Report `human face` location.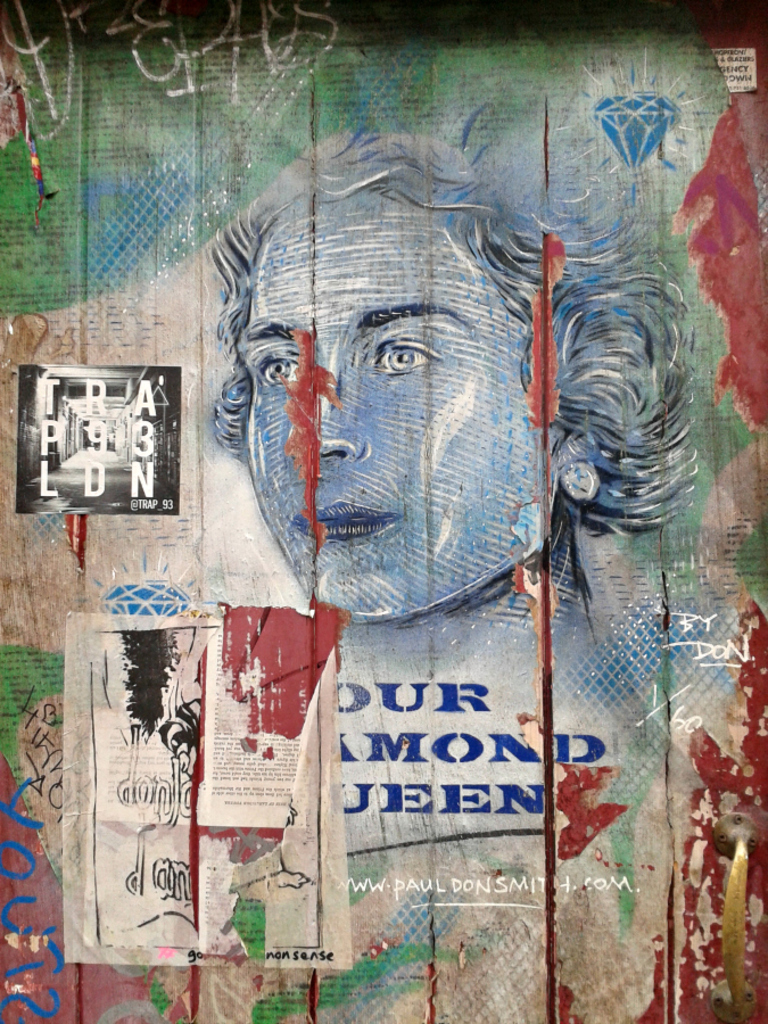
Report: left=245, top=198, right=558, bottom=633.
